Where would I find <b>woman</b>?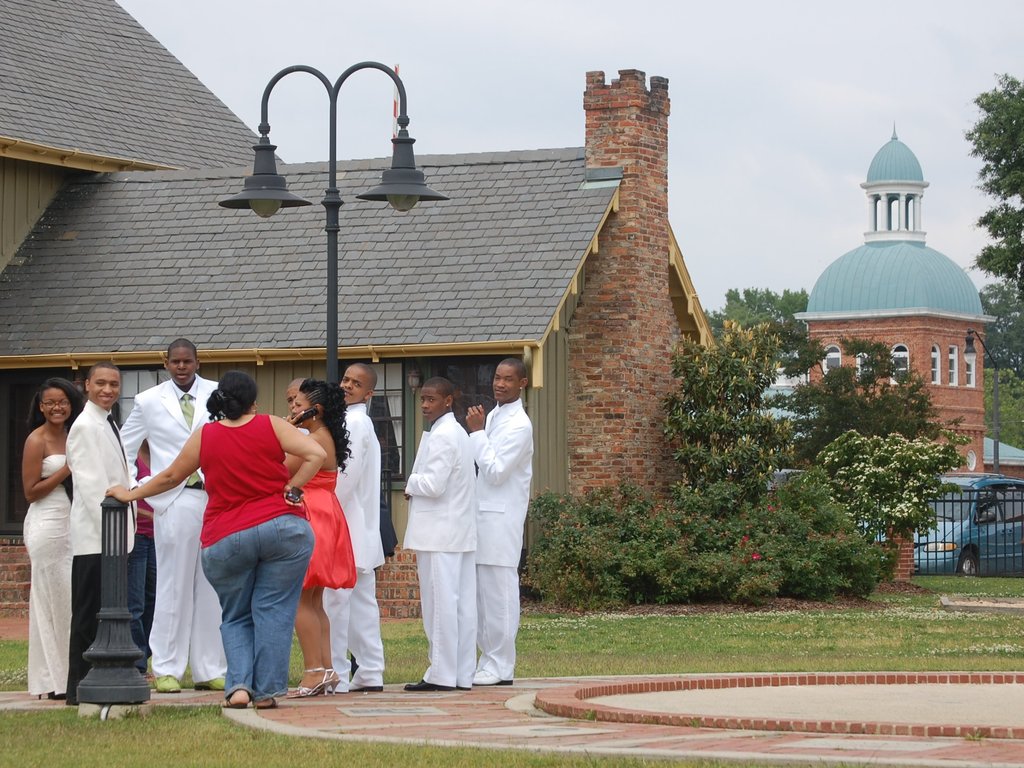
At Rect(16, 378, 89, 697).
